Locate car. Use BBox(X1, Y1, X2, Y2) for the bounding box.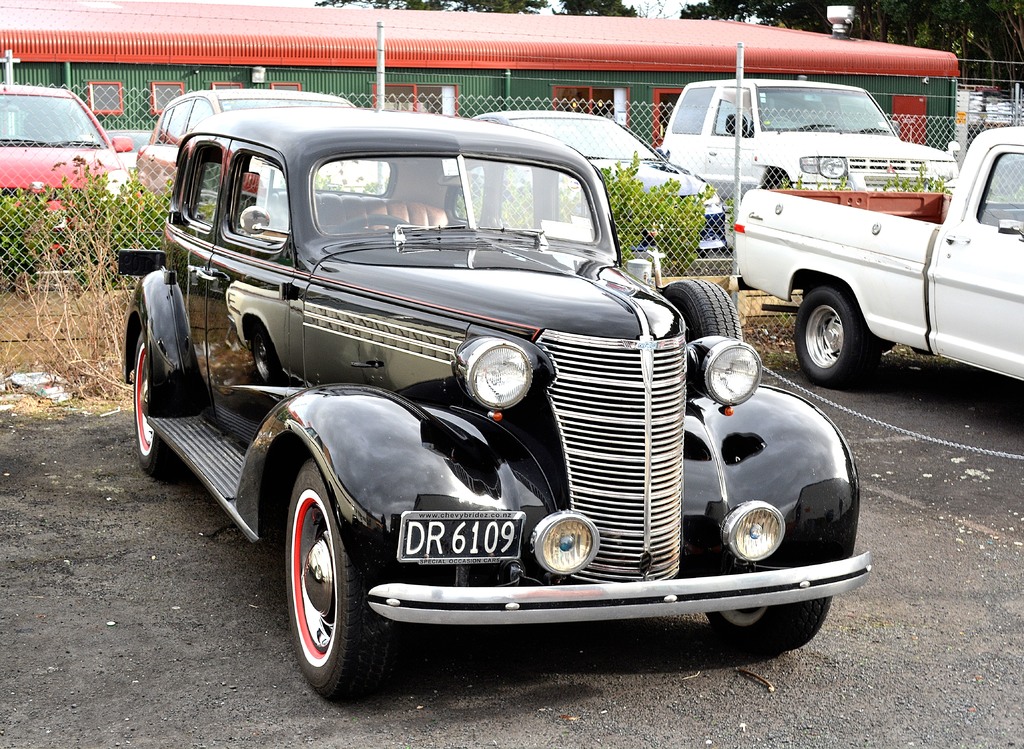
BBox(465, 102, 738, 275).
